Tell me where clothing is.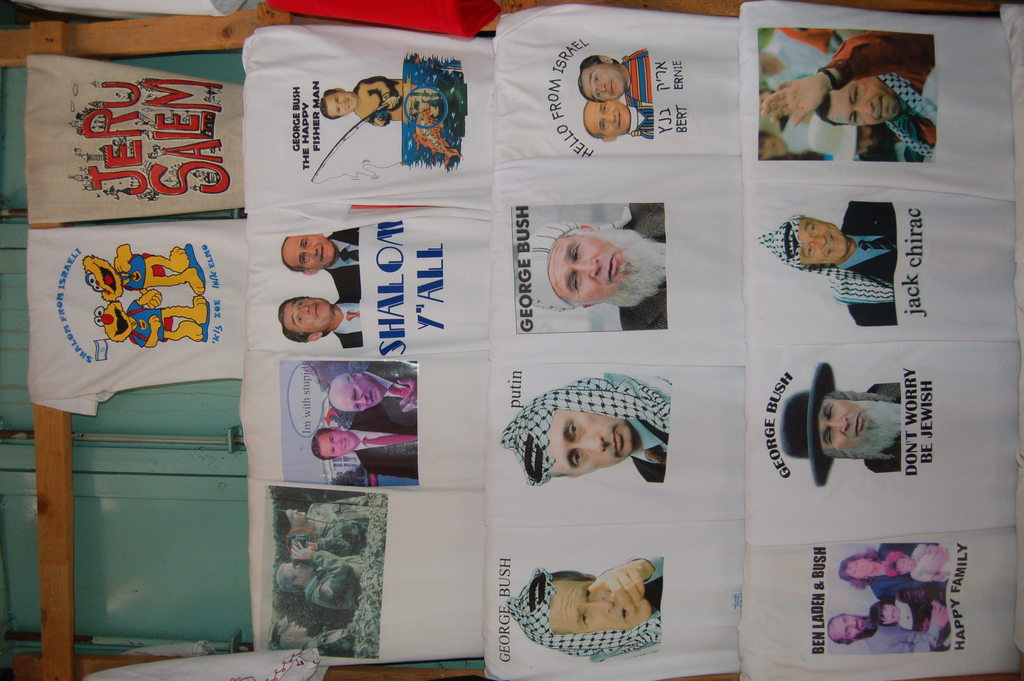
clothing is at 863/619/943/655.
